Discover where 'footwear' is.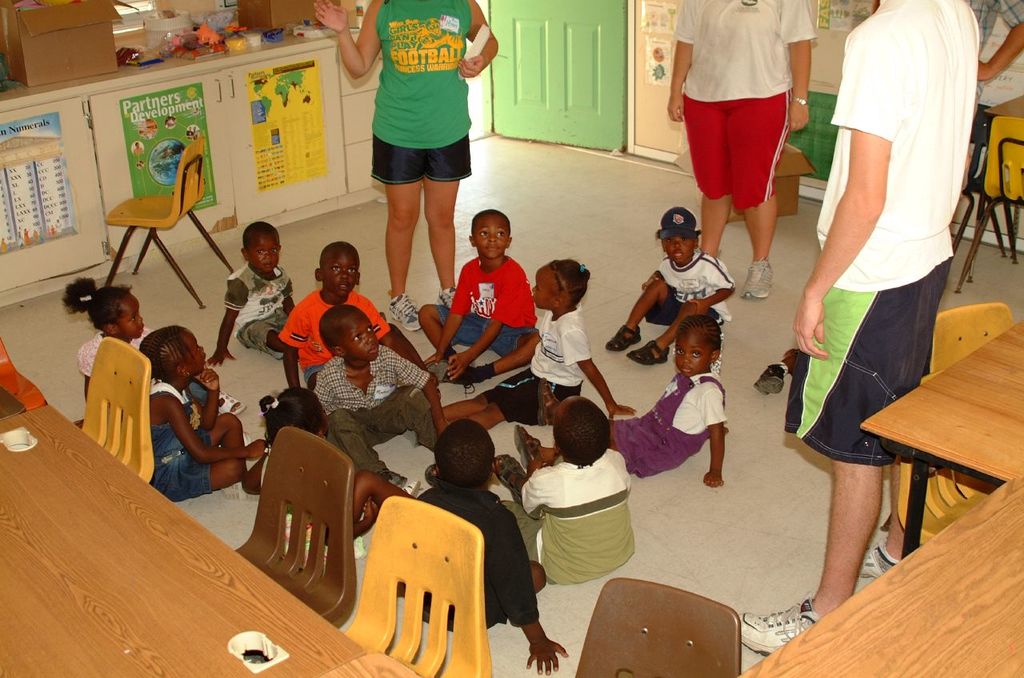
Discovered at 218:390:250:416.
